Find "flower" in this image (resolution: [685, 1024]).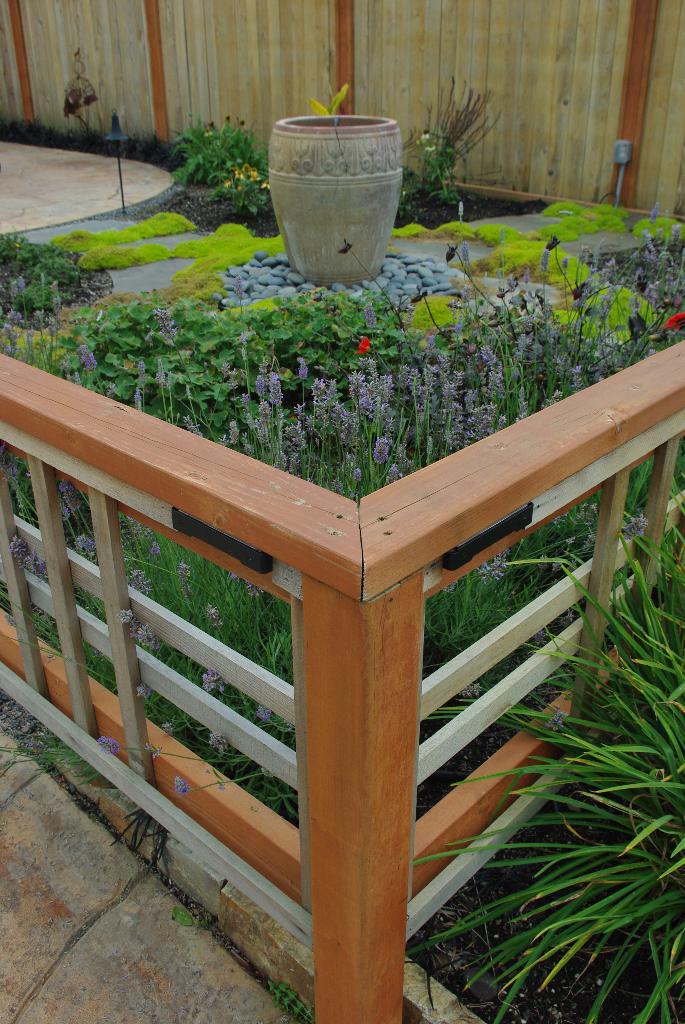
BBox(663, 309, 684, 333).
